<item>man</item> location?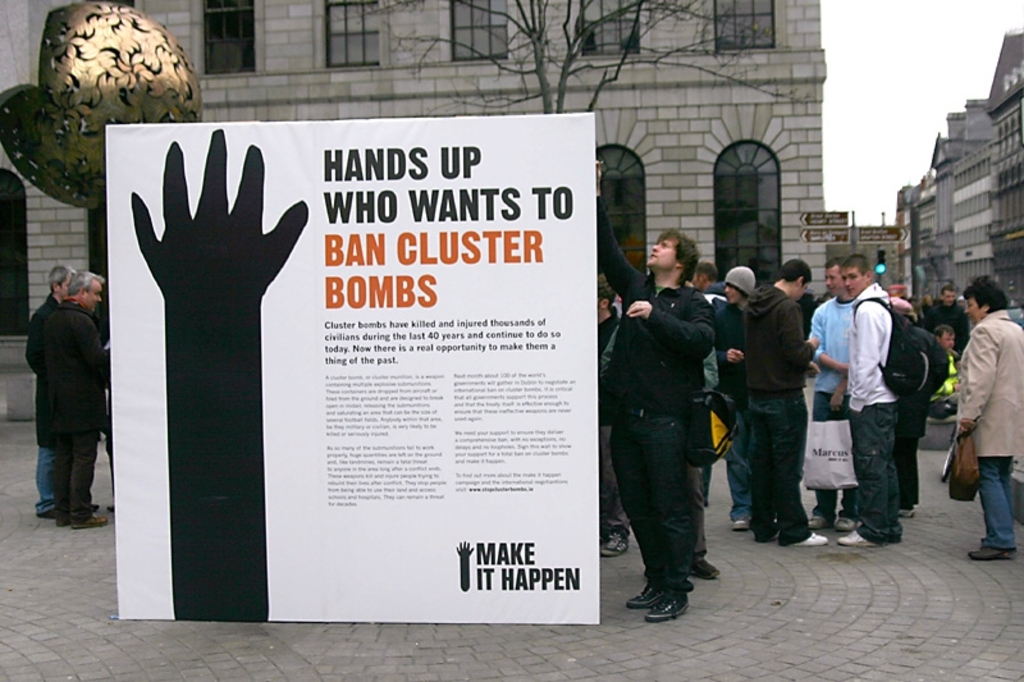
bbox=[41, 266, 119, 528]
